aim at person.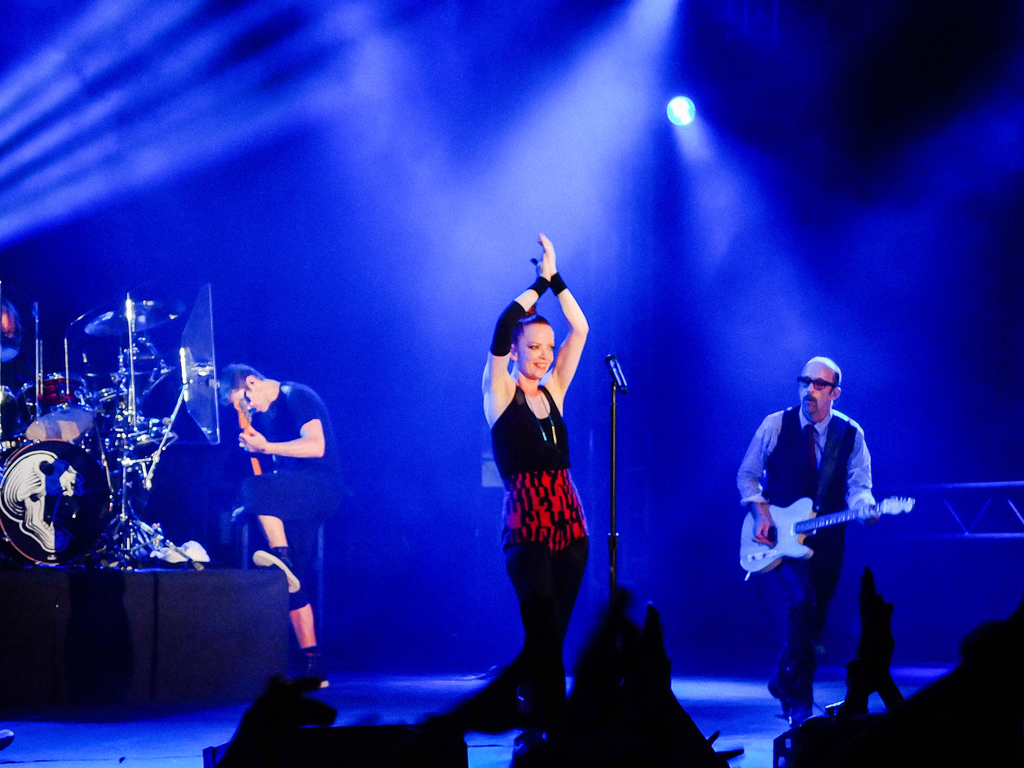
Aimed at 483/230/592/748.
